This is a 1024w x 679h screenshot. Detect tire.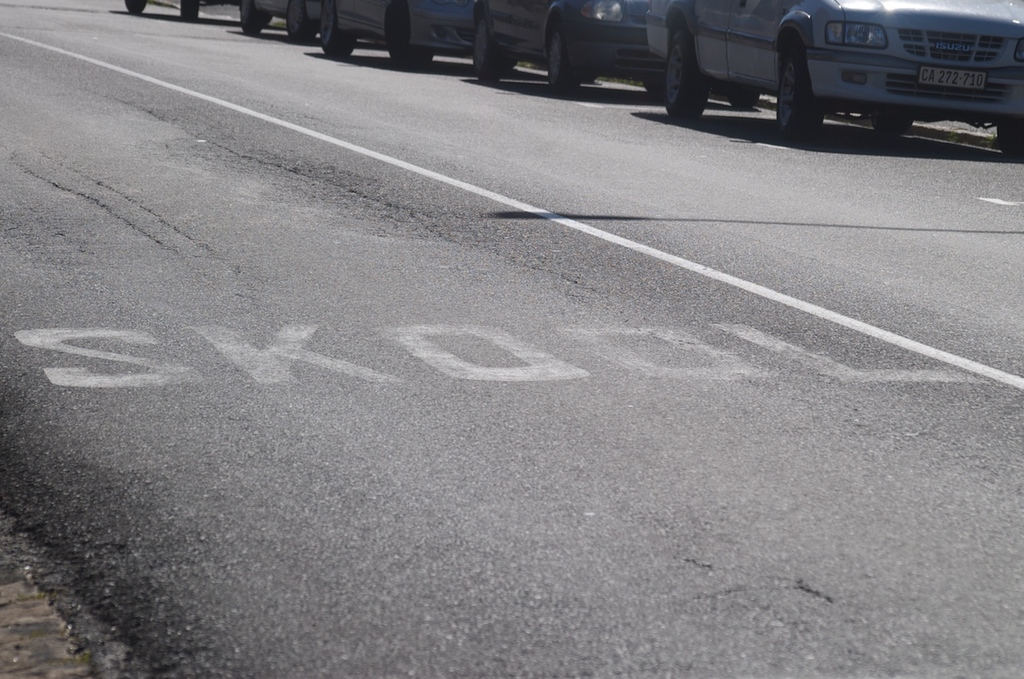
[x1=542, y1=7, x2=577, y2=97].
